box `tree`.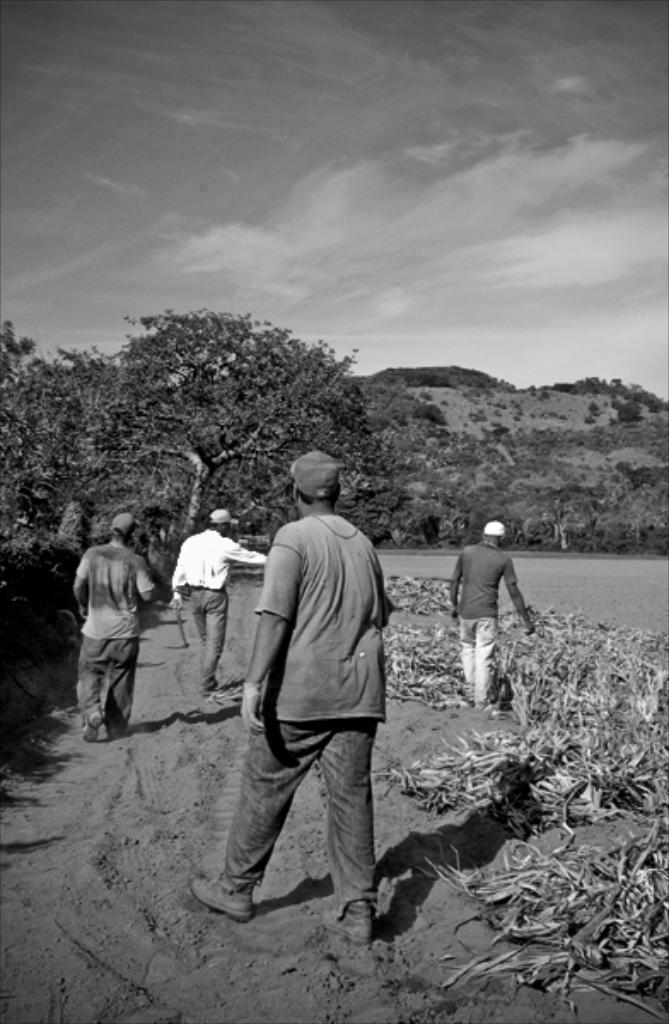
(x1=67, y1=288, x2=396, y2=526).
